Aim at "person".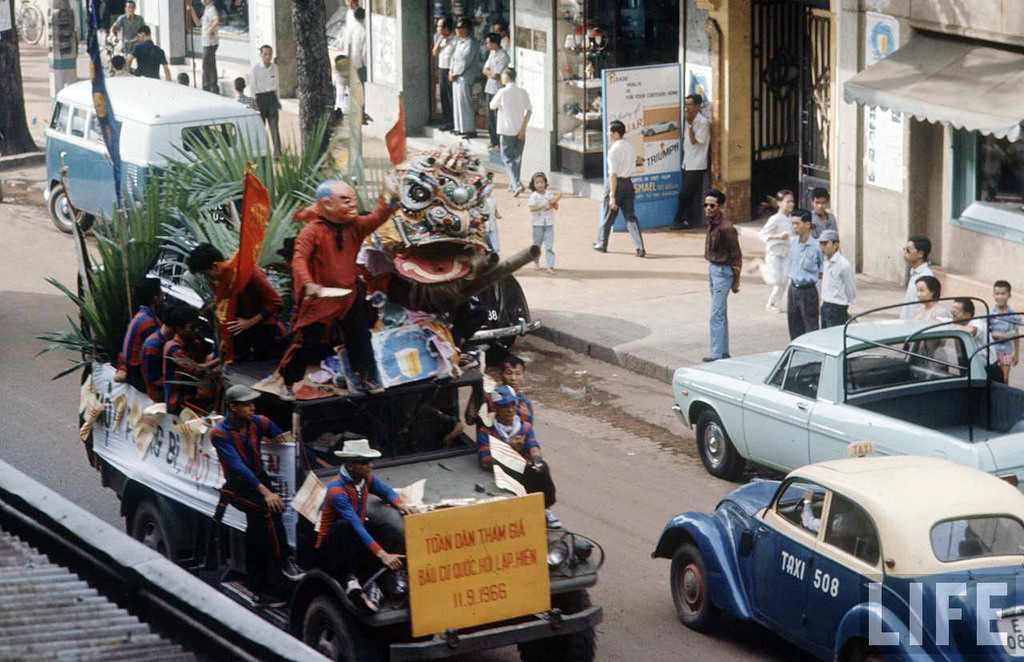
Aimed at left=248, top=39, right=311, bottom=145.
